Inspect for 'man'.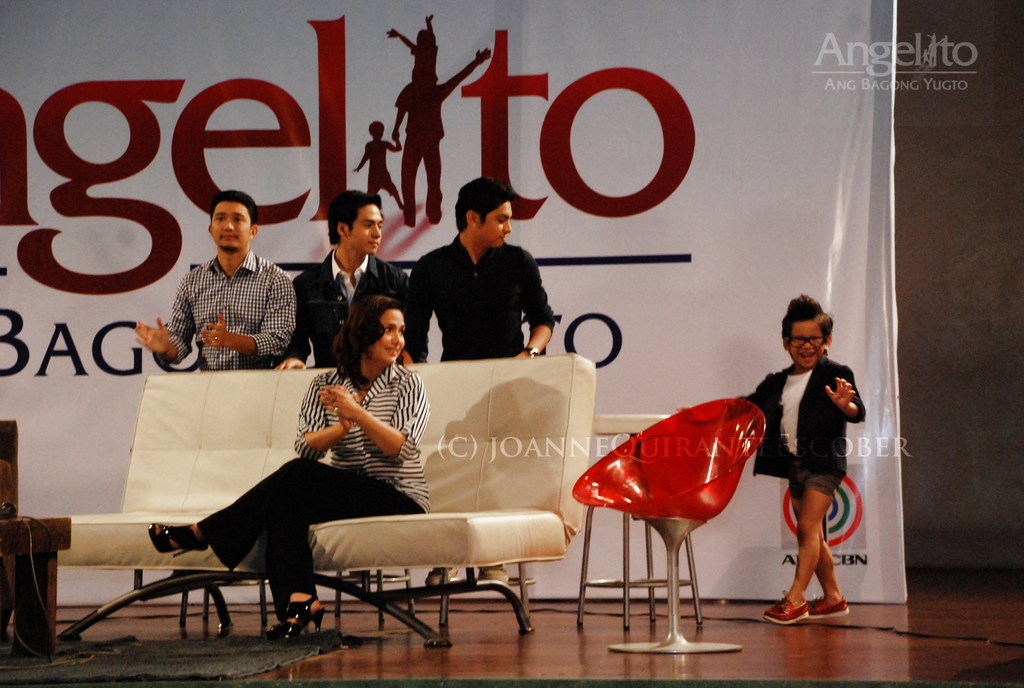
Inspection: bbox(403, 167, 559, 359).
